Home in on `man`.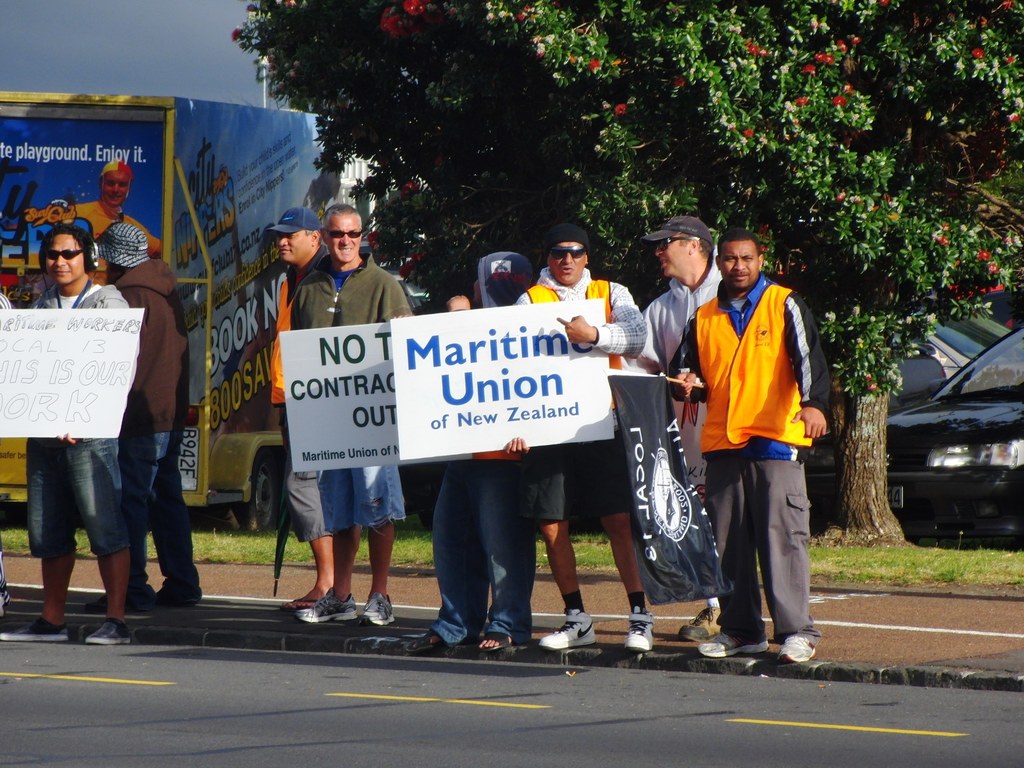
Homed in at x1=655, y1=242, x2=833, y2=662.
